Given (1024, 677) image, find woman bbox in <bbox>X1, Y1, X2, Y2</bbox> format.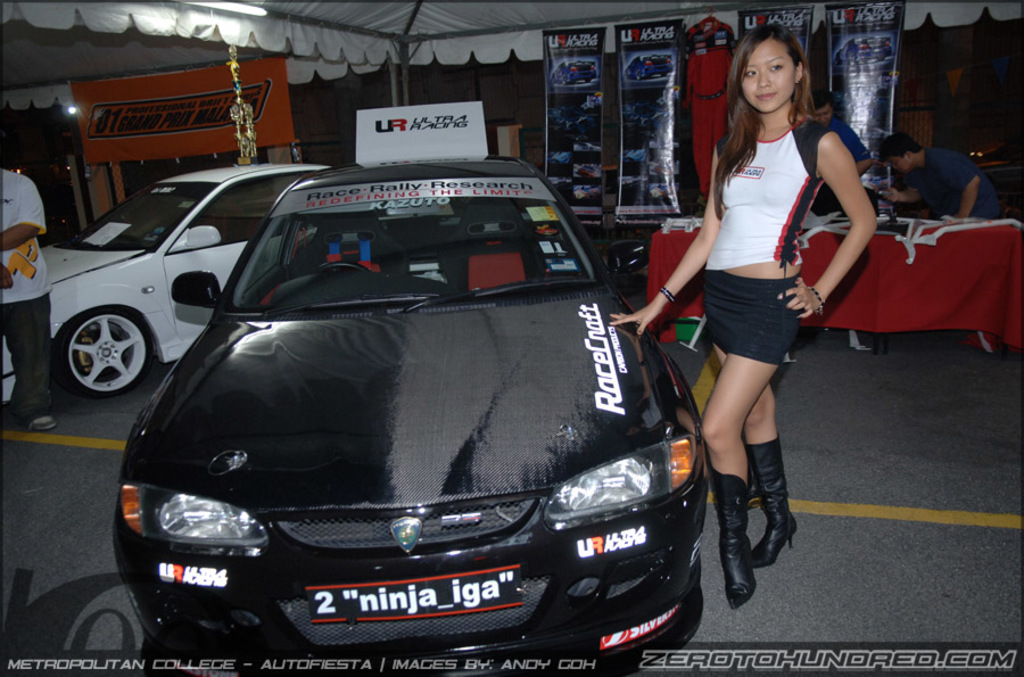
<bbox>667, 36, 857, 578</bbox>.
